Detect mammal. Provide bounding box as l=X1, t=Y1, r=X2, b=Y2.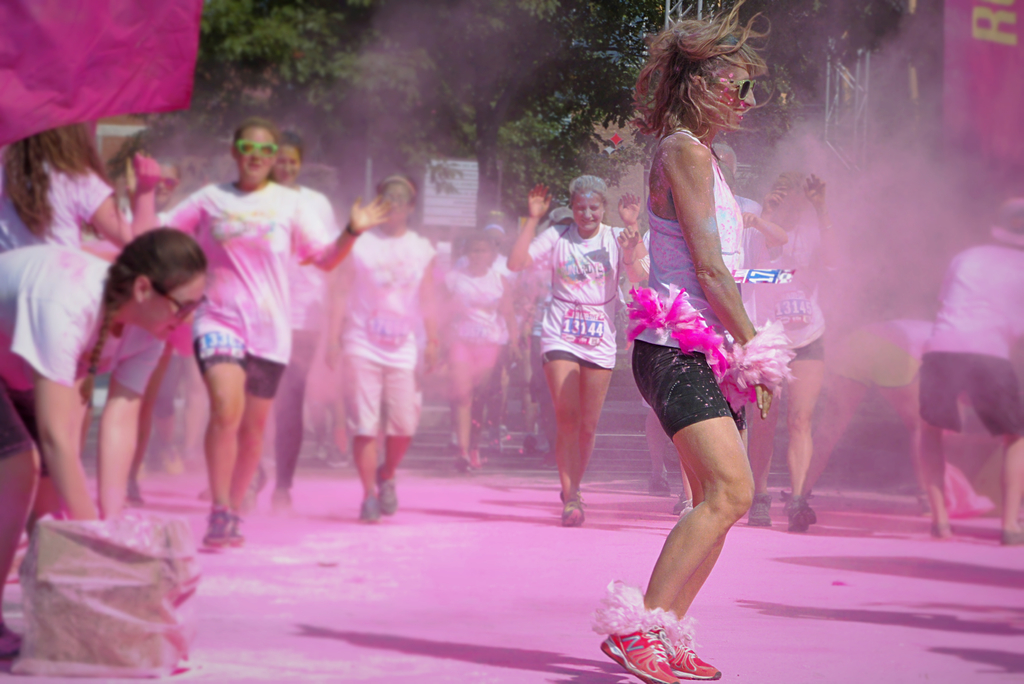
l=447, t=227, r=511, b=468.
